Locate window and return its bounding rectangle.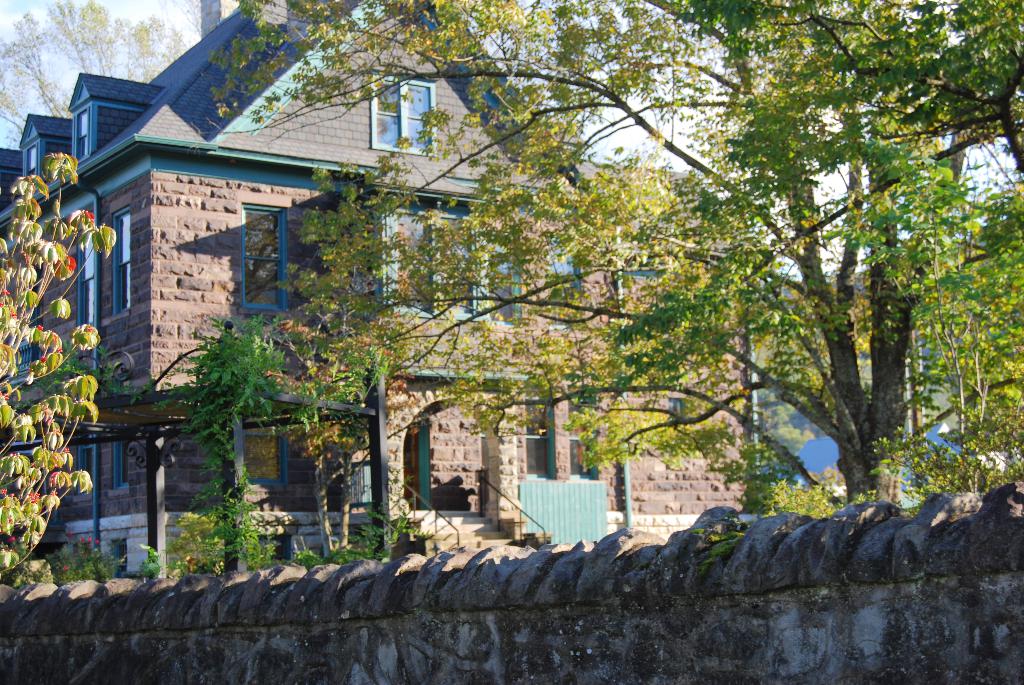
box=[384, 209, 526, 330].
